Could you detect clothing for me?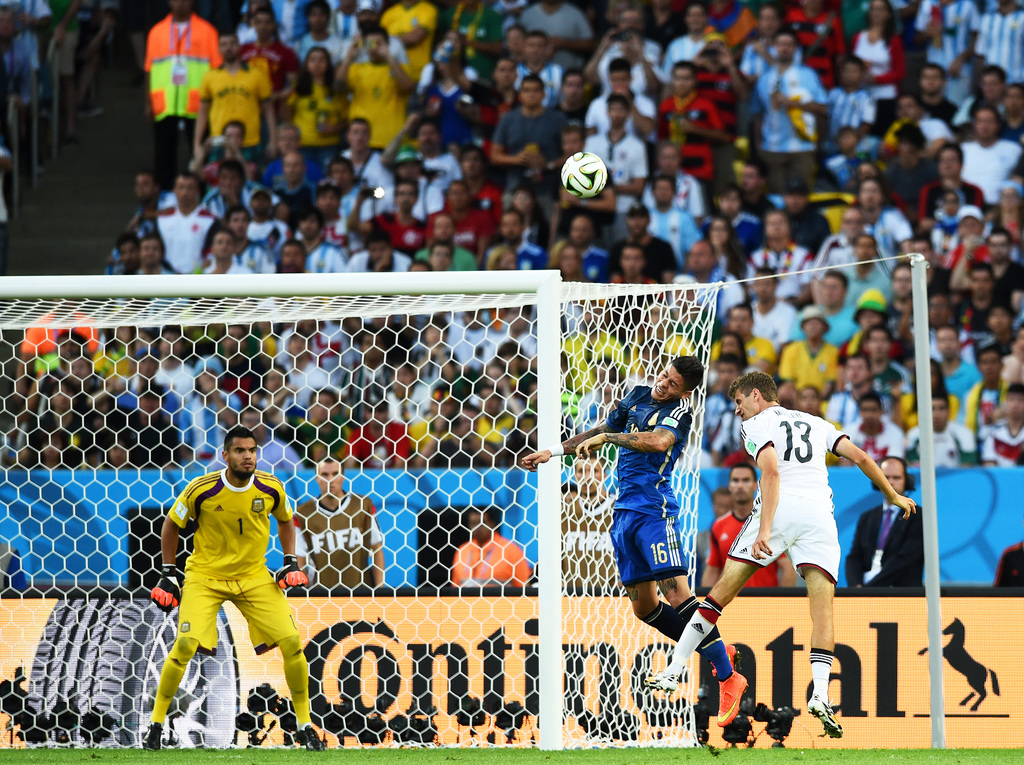
Detection result: [291,417,349,459].
